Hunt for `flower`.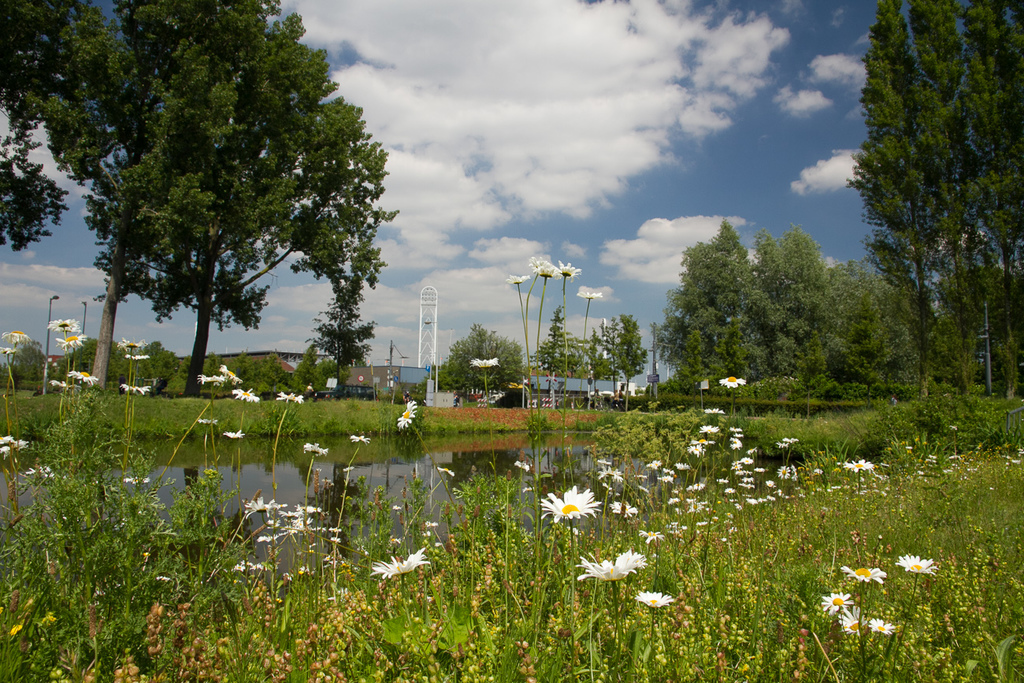
Hunted down at <box>401,399,418,427</box>.
